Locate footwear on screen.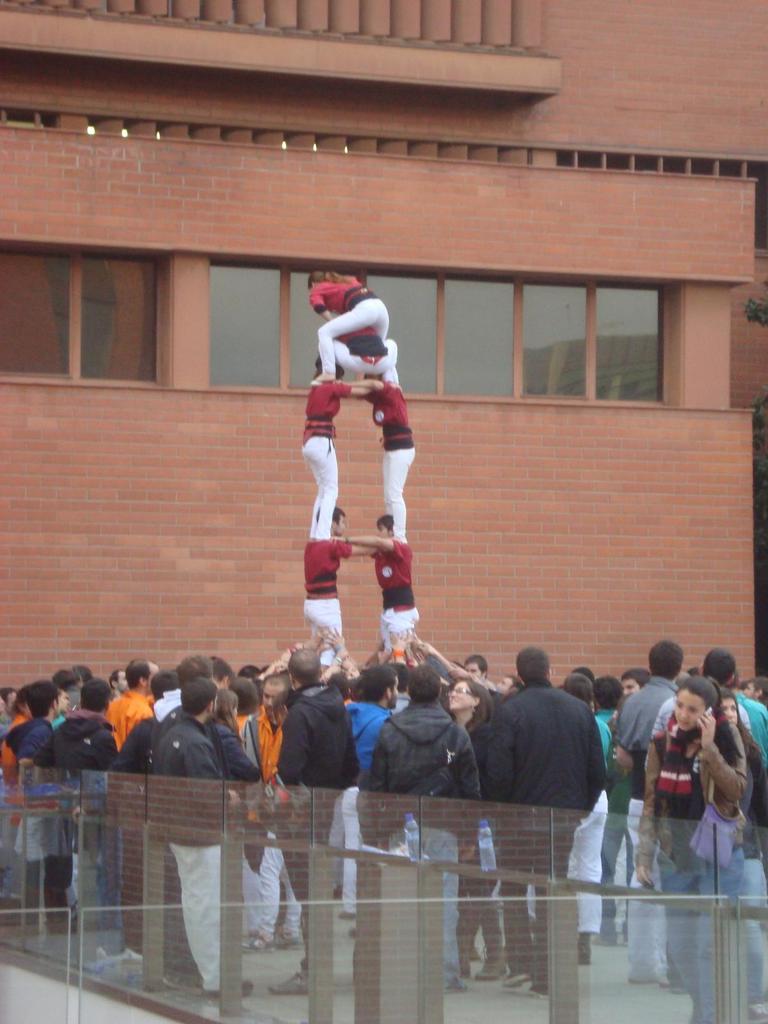
On screen at <box>266,967,311,997</box>.
